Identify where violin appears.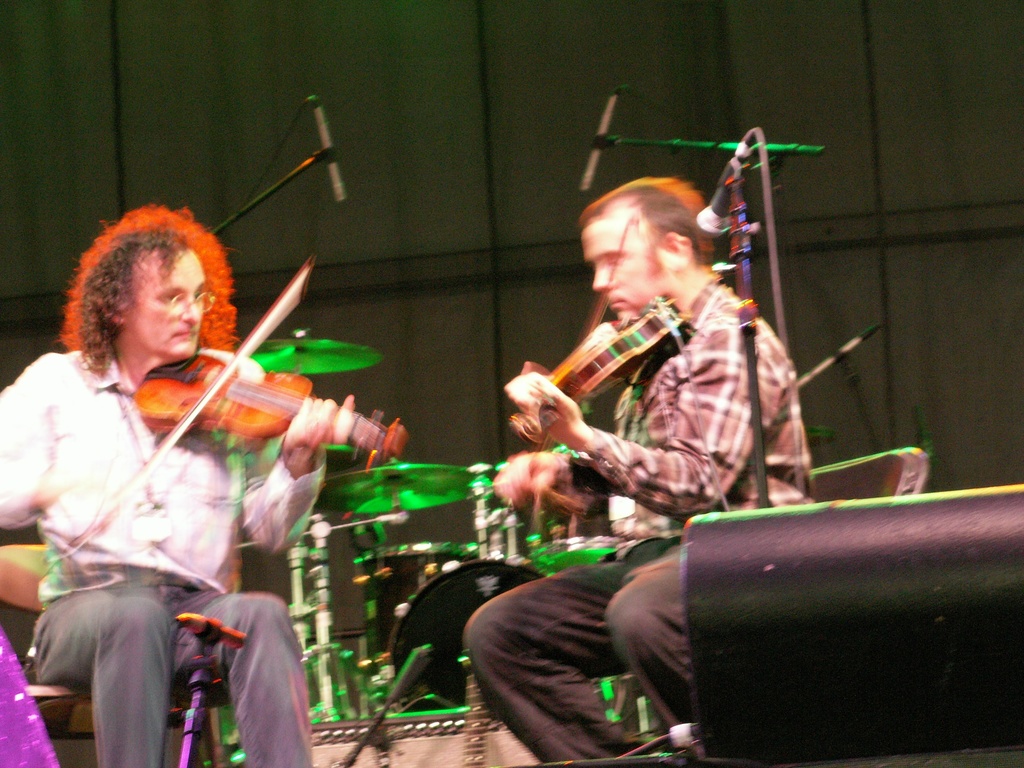
Appears at region(510, 209, 684, 498).
